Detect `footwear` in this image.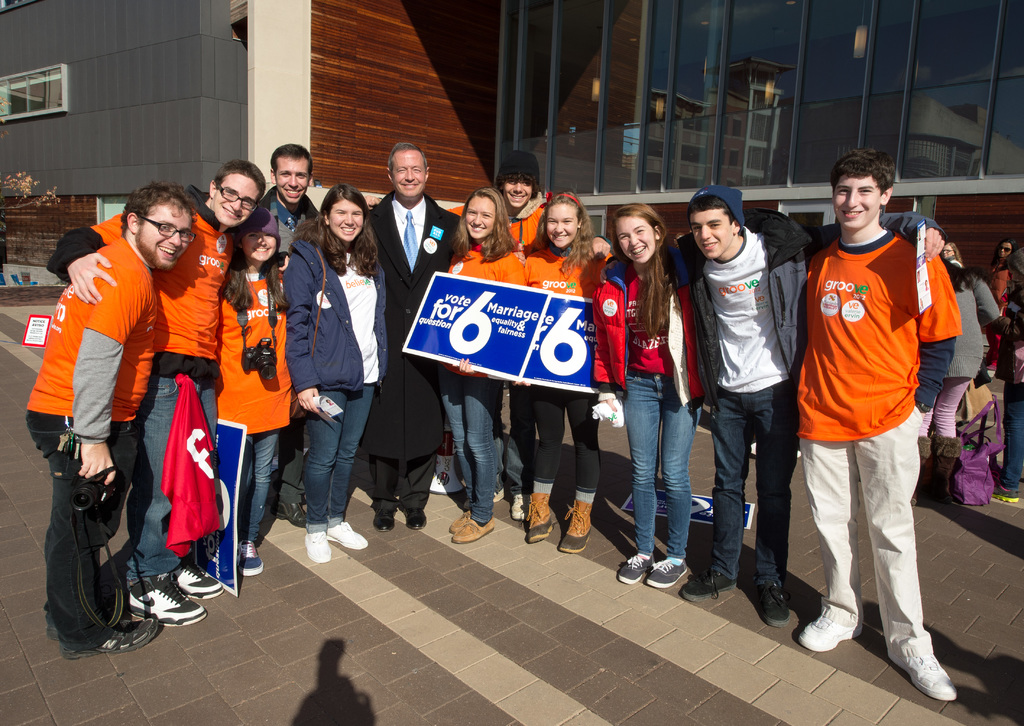
Detection: (328,525,369,550).
